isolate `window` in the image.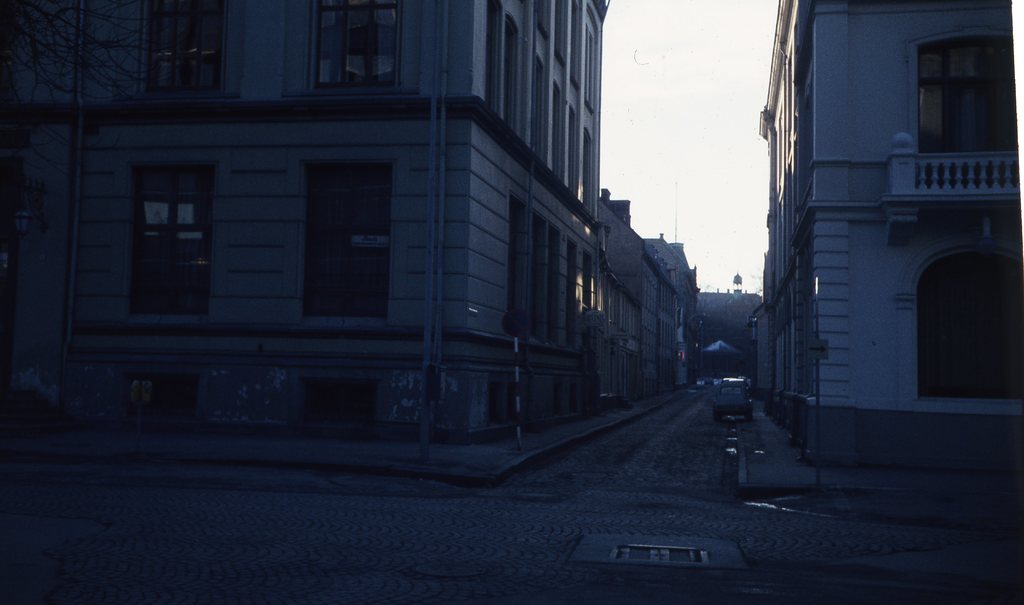
Isolated region: box=[918, 253, 1023, 401].
